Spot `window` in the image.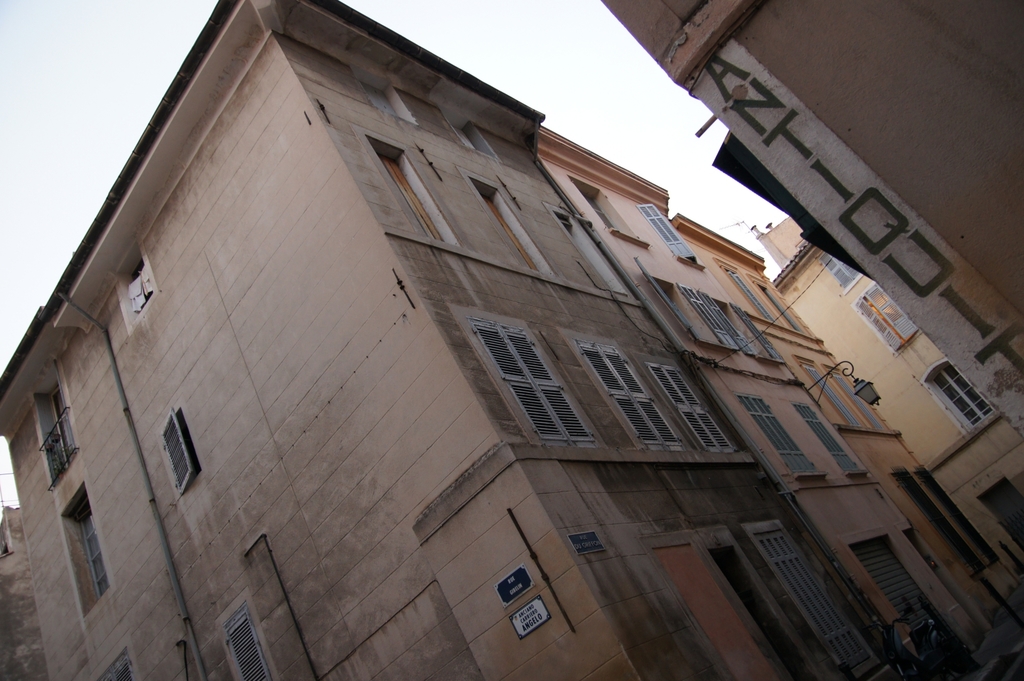
`window` found at 739,392,822,482.
